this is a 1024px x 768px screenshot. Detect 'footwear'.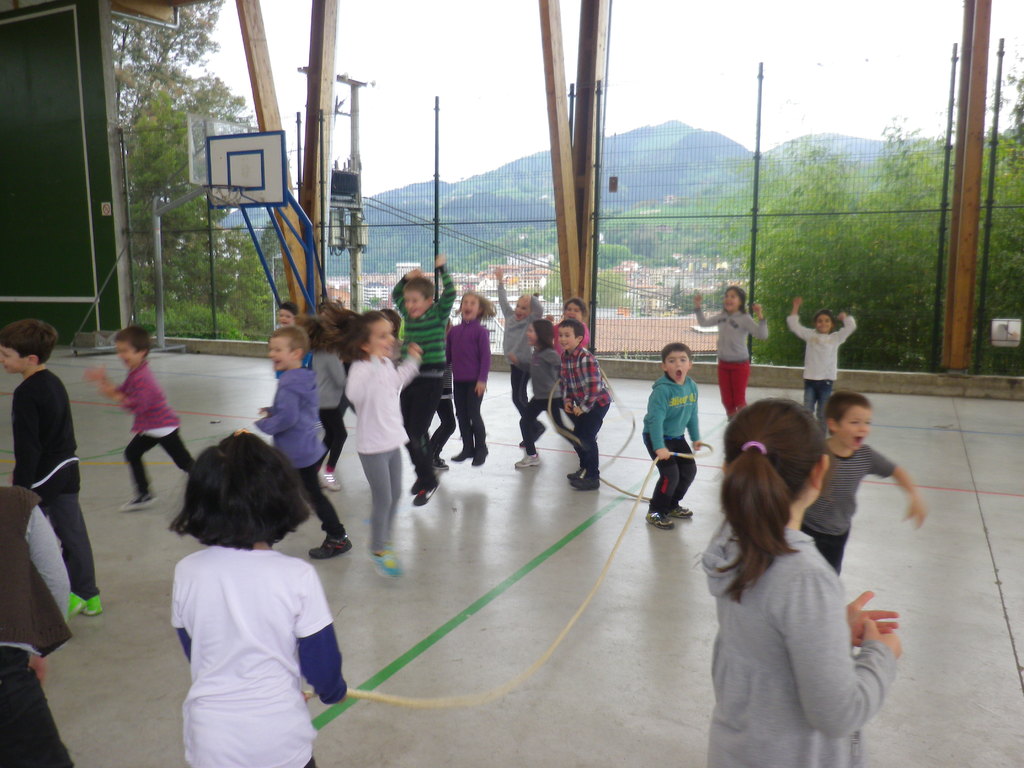
locate(80, 591, 103, 615).
